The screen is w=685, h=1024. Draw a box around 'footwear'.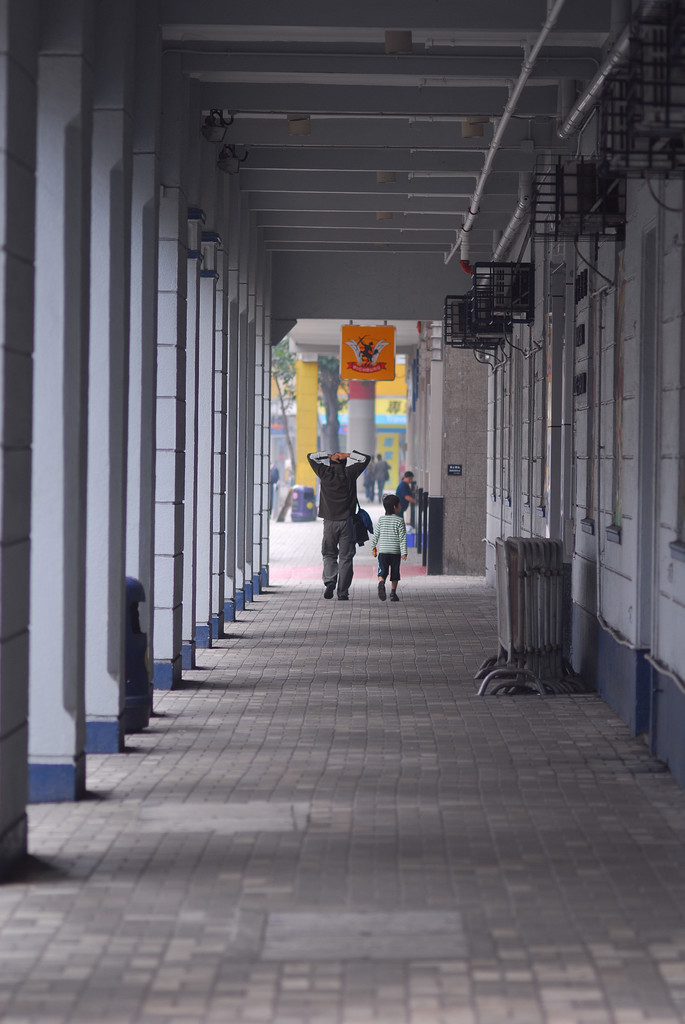
[x1=375, y1=581, x2=387, y2=604].
